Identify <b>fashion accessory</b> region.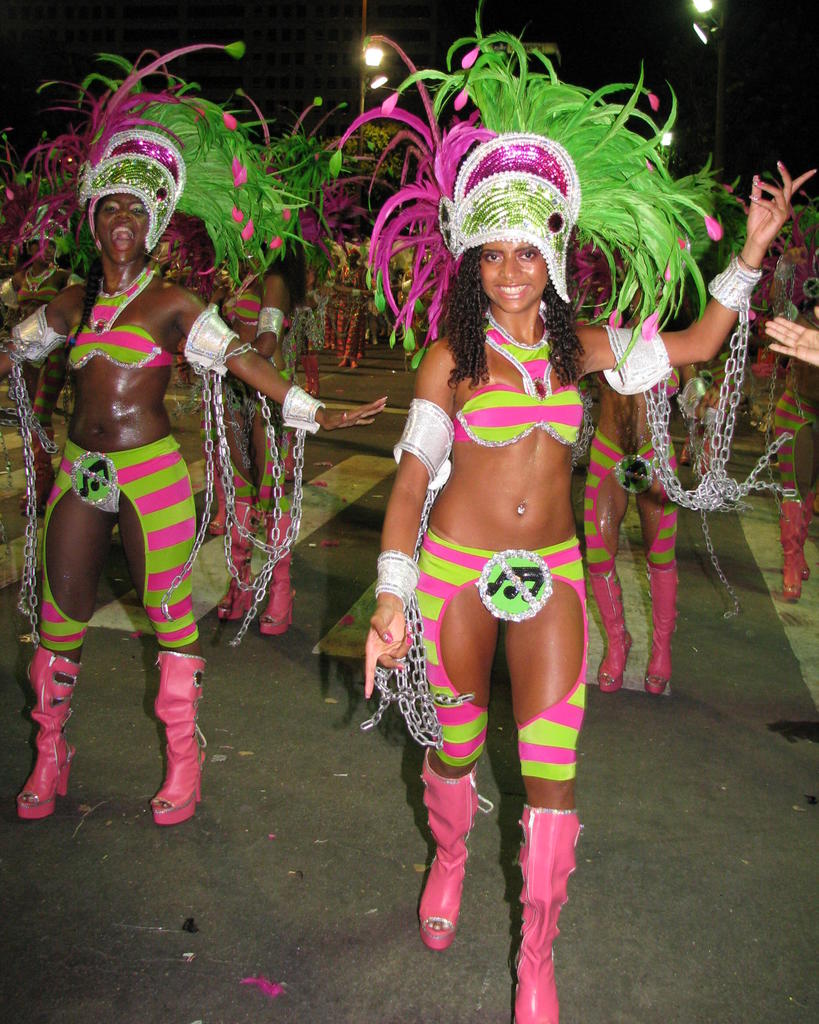
Region: 776,500,806,605.
